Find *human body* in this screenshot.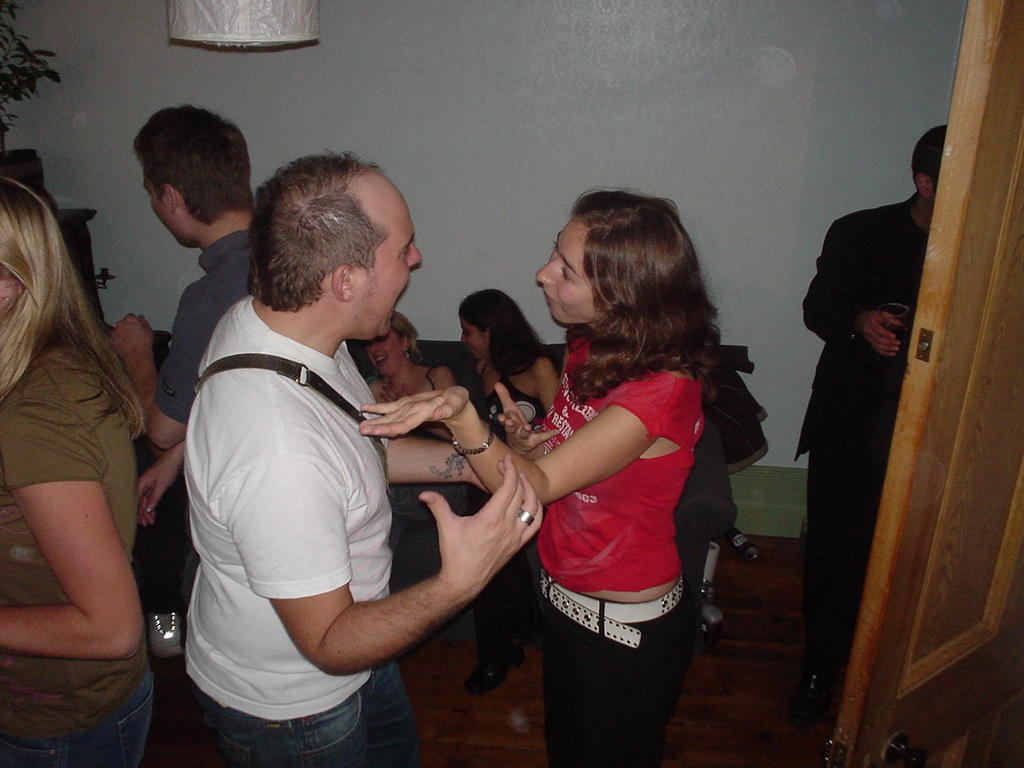
The bounding box for *human body* is rect(349, 317, 462, 540).
